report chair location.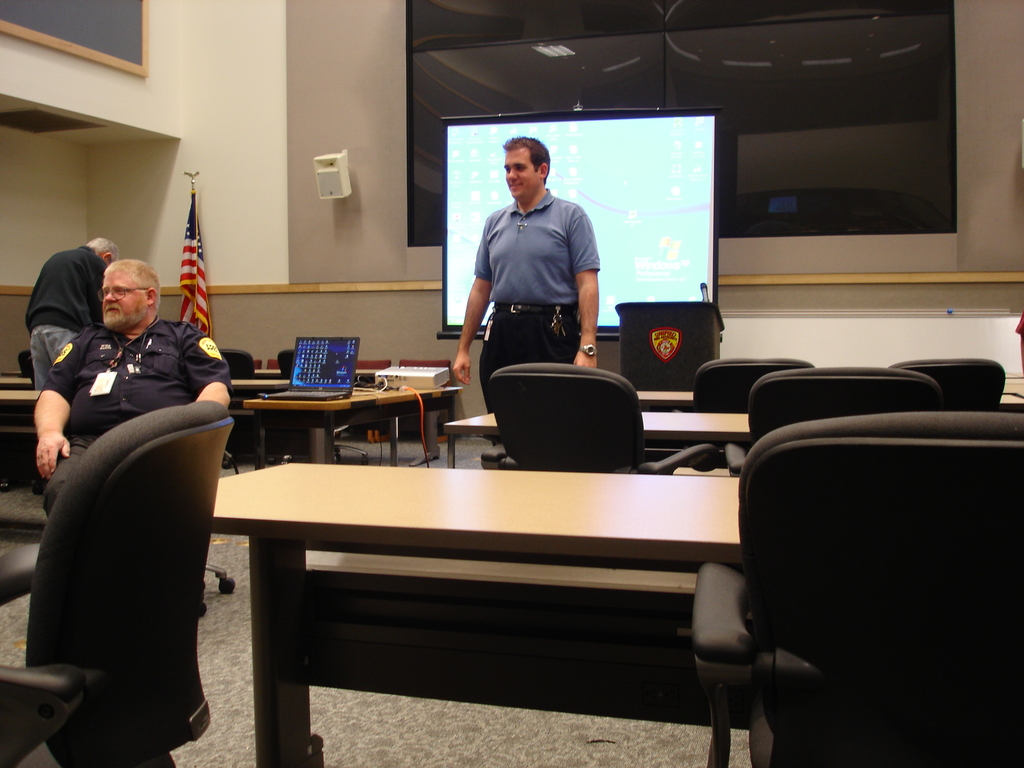
Report: {"left": 477, "top": 362, "right": 721, "bottom": 477}.
